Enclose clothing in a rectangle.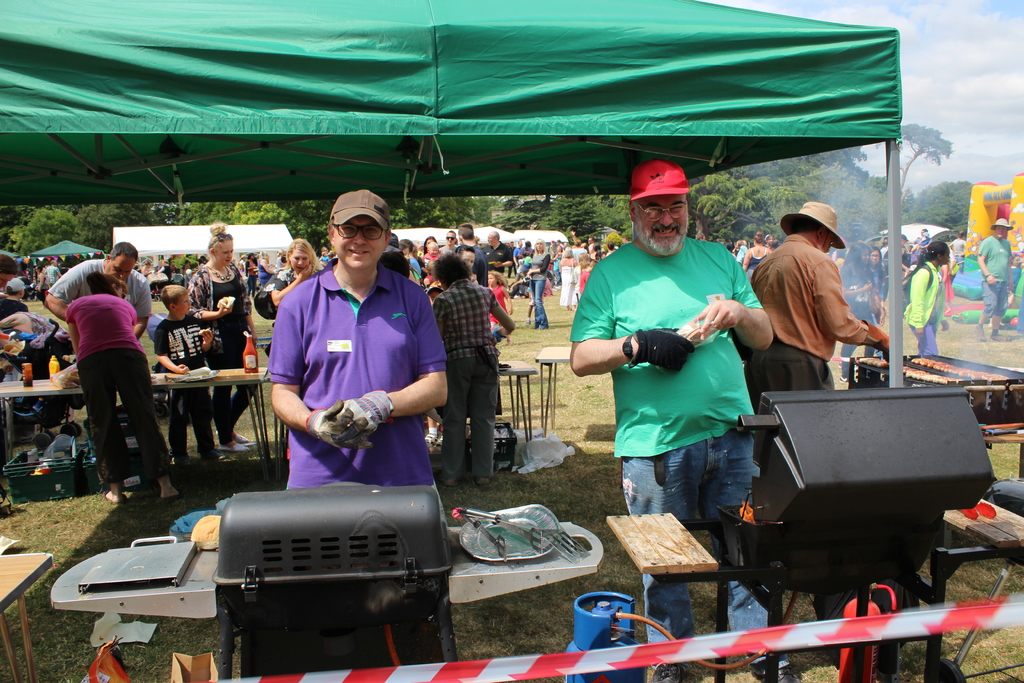
bbox=(162, 315, 209, 443).
